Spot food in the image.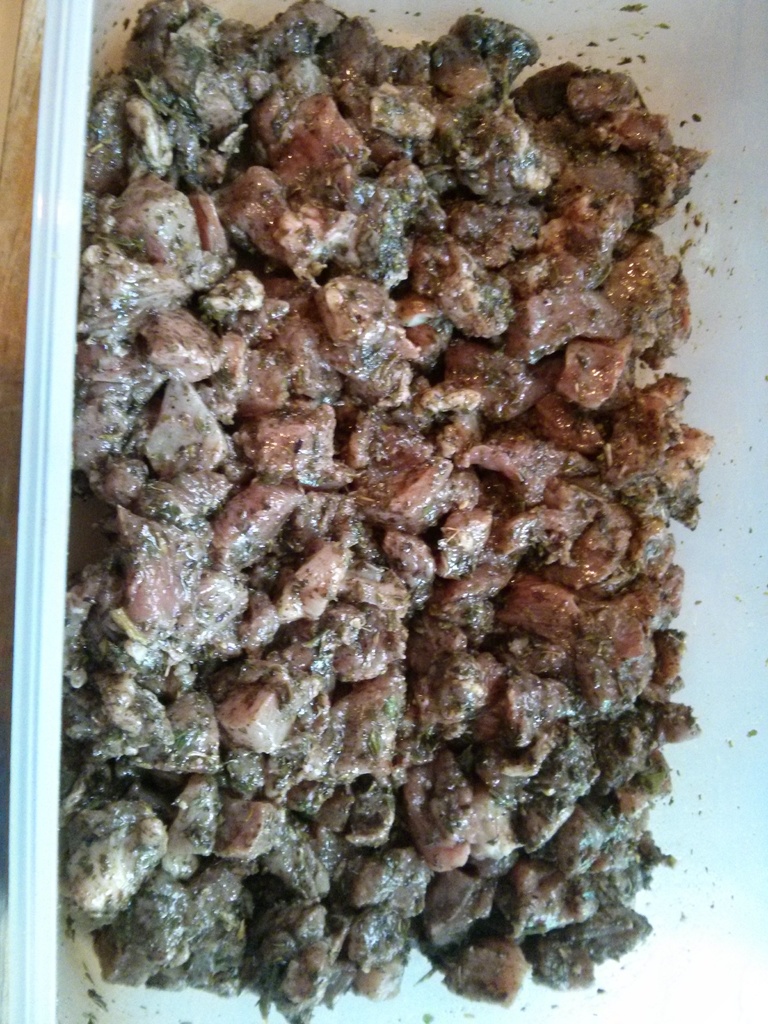
food found at [58, 52, 692, 998].
